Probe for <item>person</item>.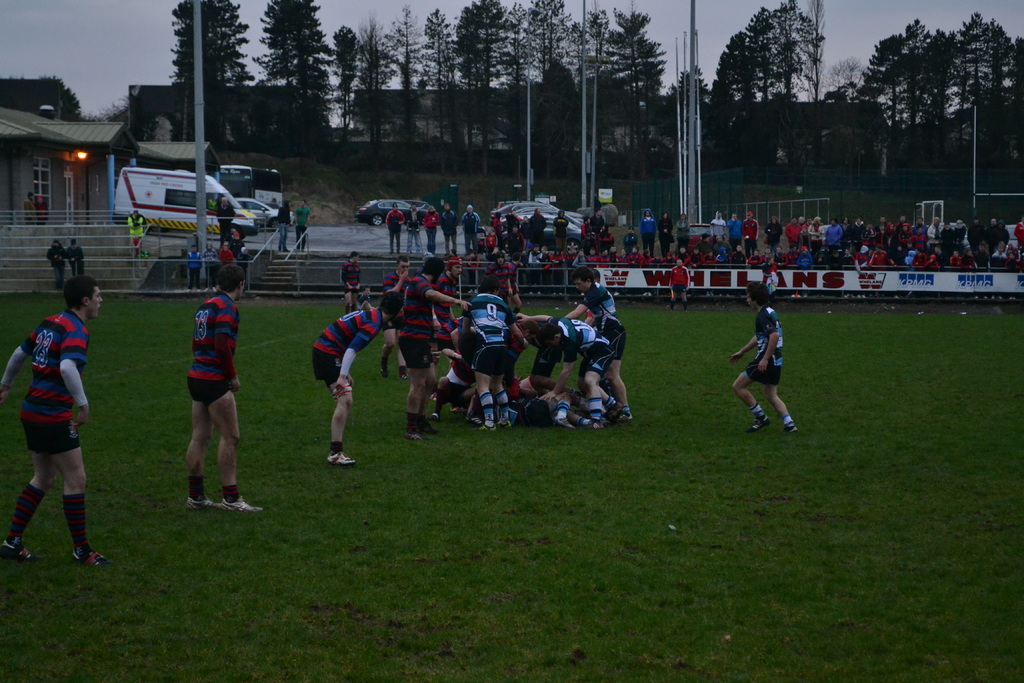
Probe result: <region>186, 244, 198, 294</region>.
